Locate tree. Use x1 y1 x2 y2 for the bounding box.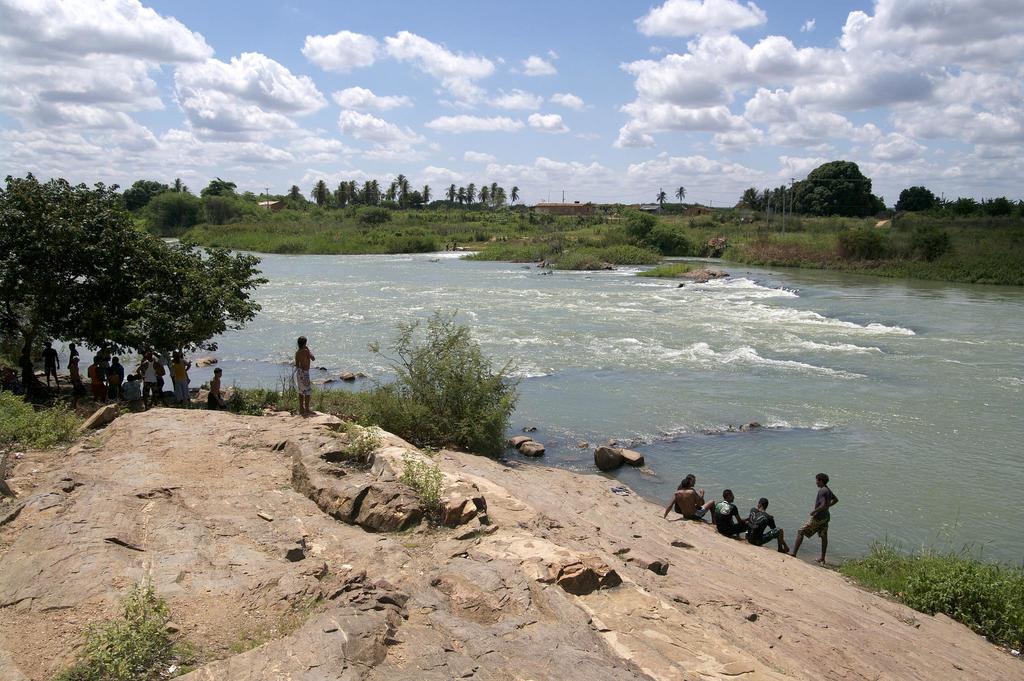
655 188 669 217.
